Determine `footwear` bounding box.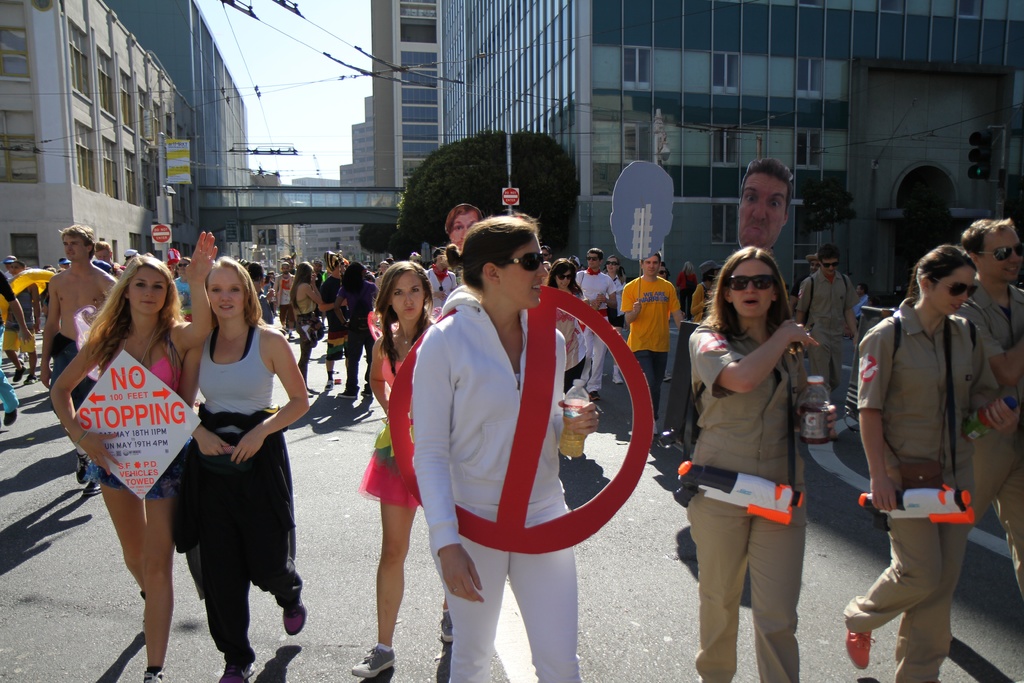
Determined: (15,368,27,384).
